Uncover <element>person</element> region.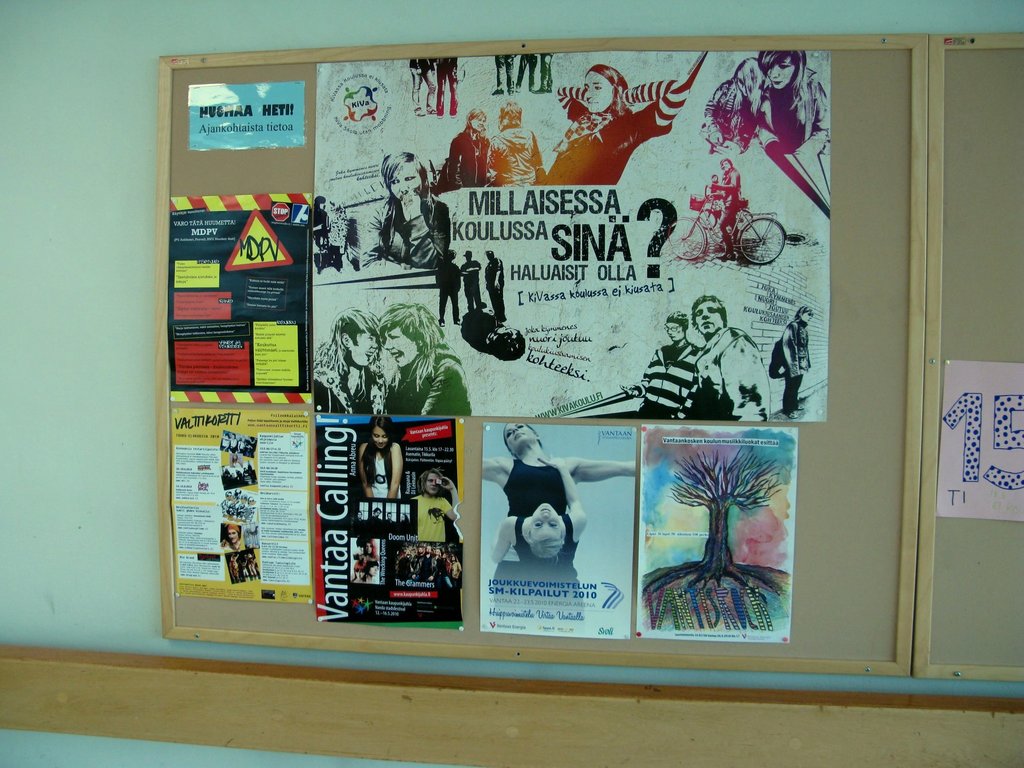
Uncovered: {"left": 324, "top": 201, "right": 351, "bottom": 269}.
